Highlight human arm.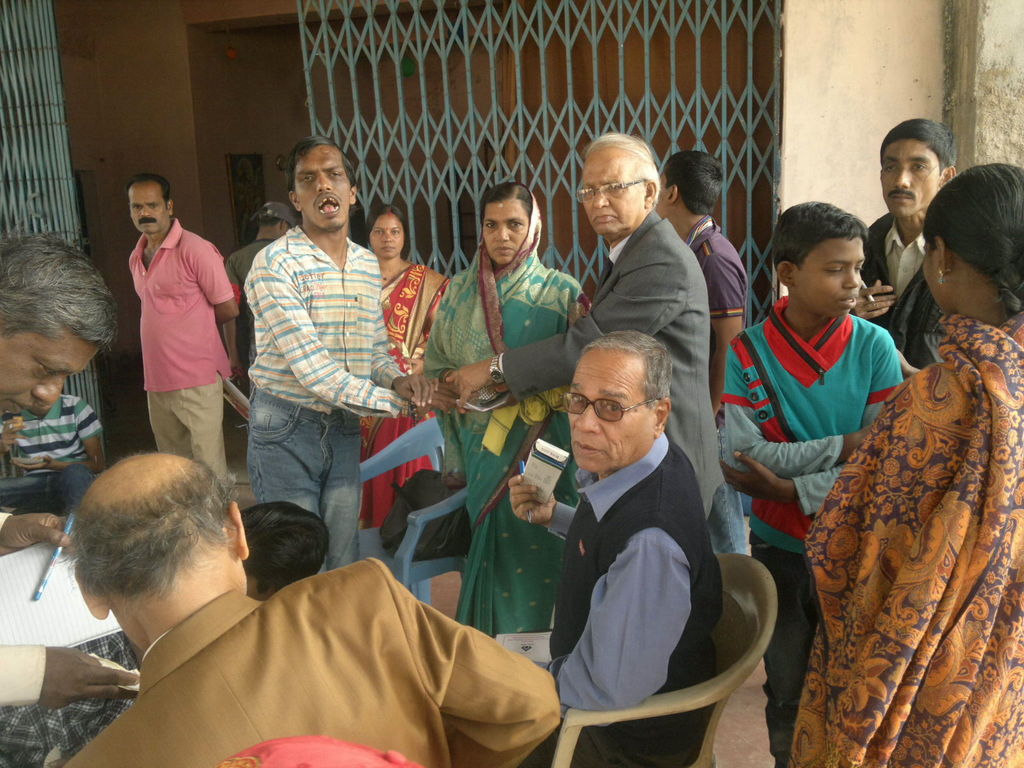
Highlighted region: 705:249:753:425.
